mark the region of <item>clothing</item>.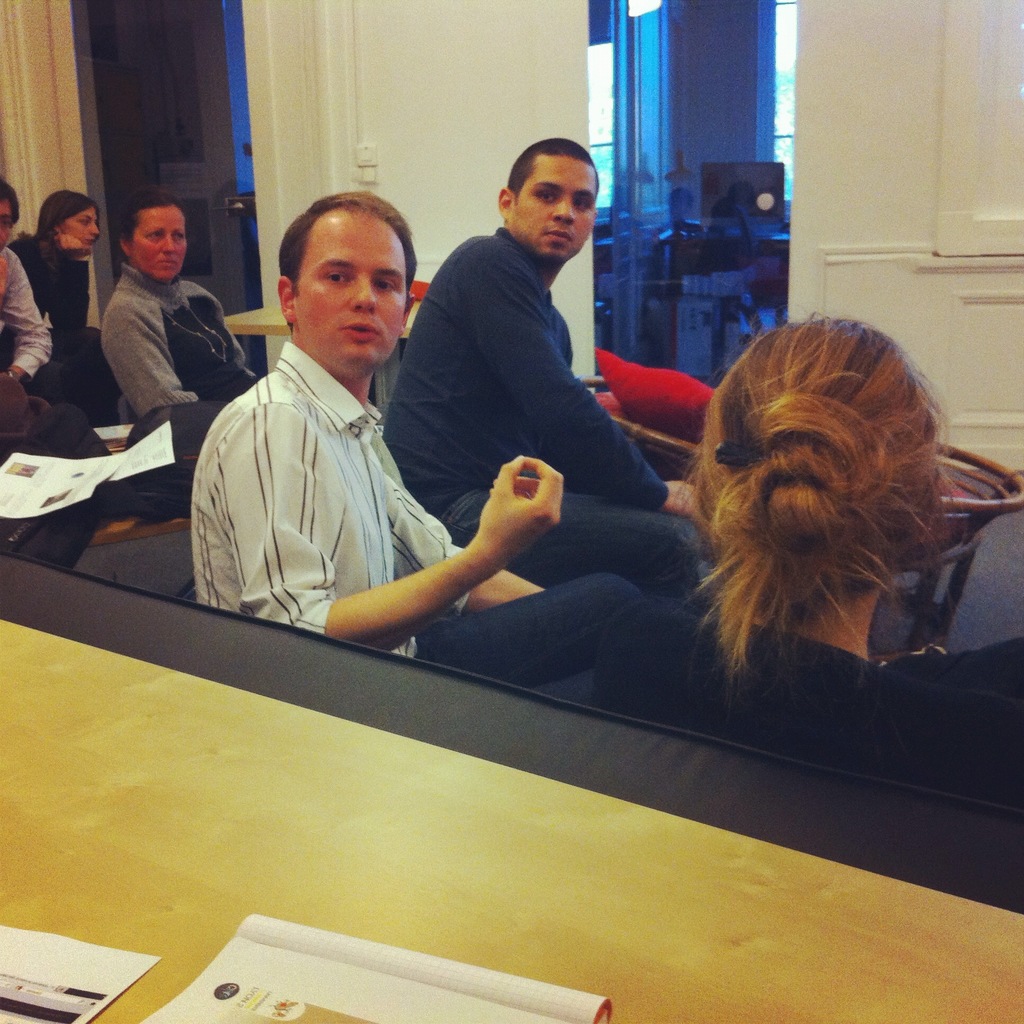
Region: <bbox>171, 289, 444, 639</bbox>.
